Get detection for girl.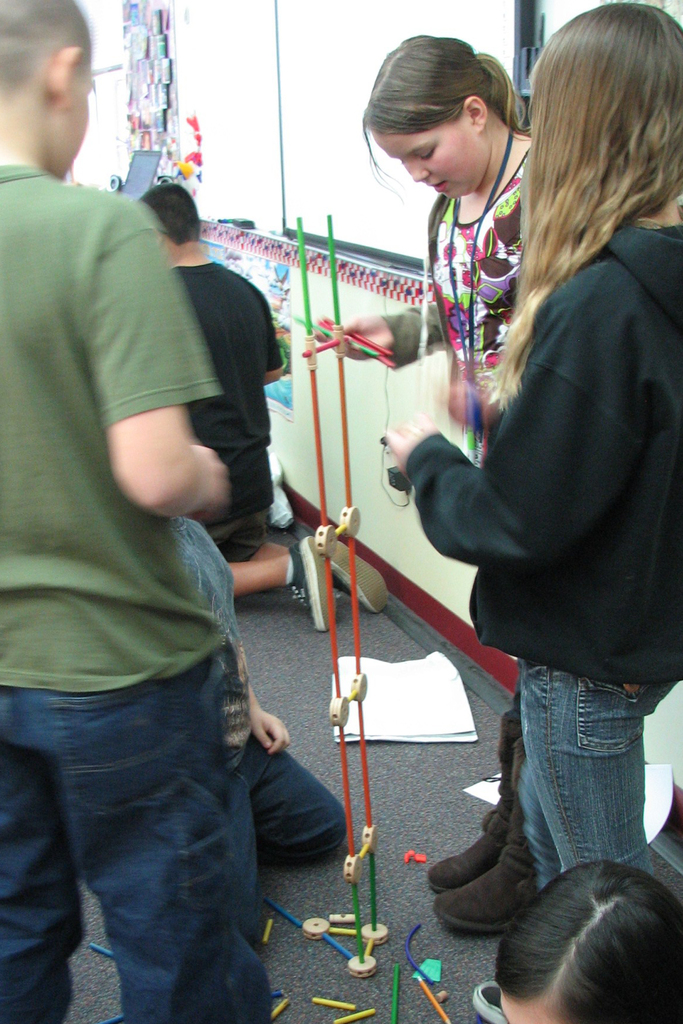
Detection: rect(313, 31, 531, 935).
